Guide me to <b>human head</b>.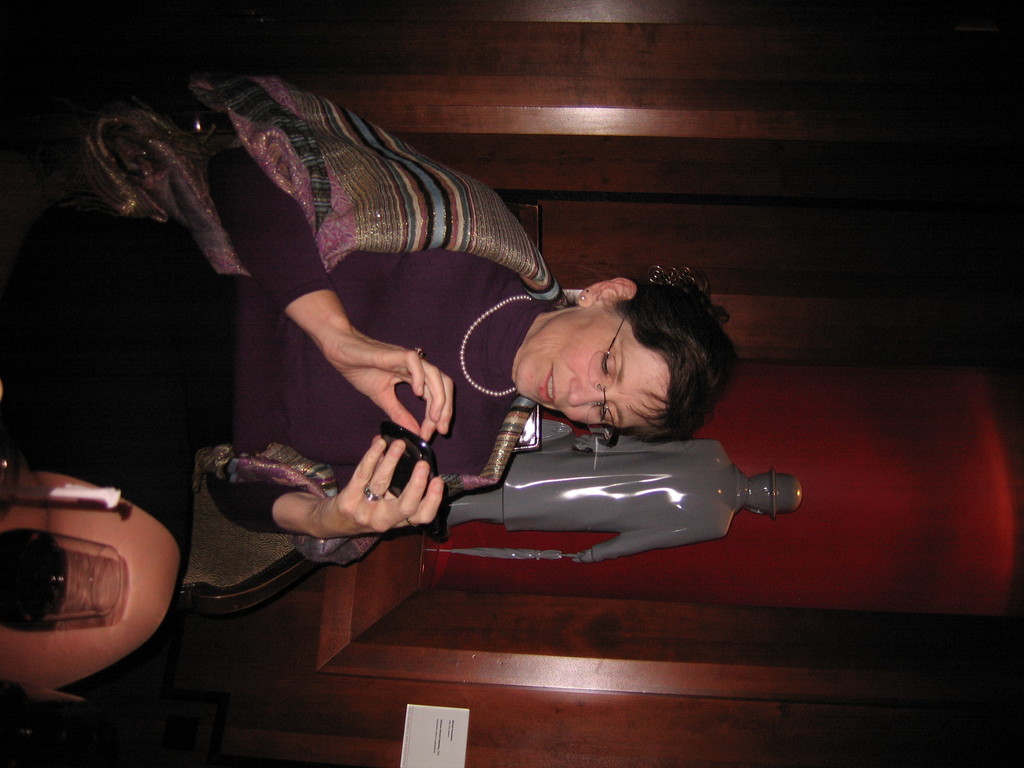
Guidance: <box>748,468,803,520</box>.
